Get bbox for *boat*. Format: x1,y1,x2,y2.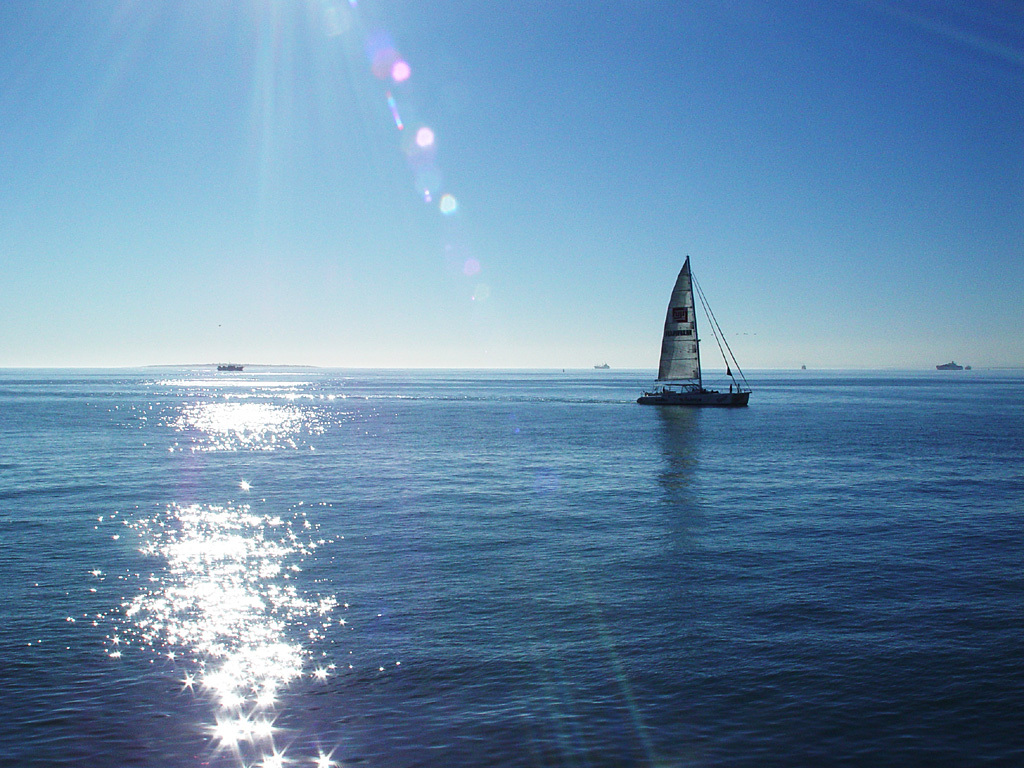
941,363,961,365.
